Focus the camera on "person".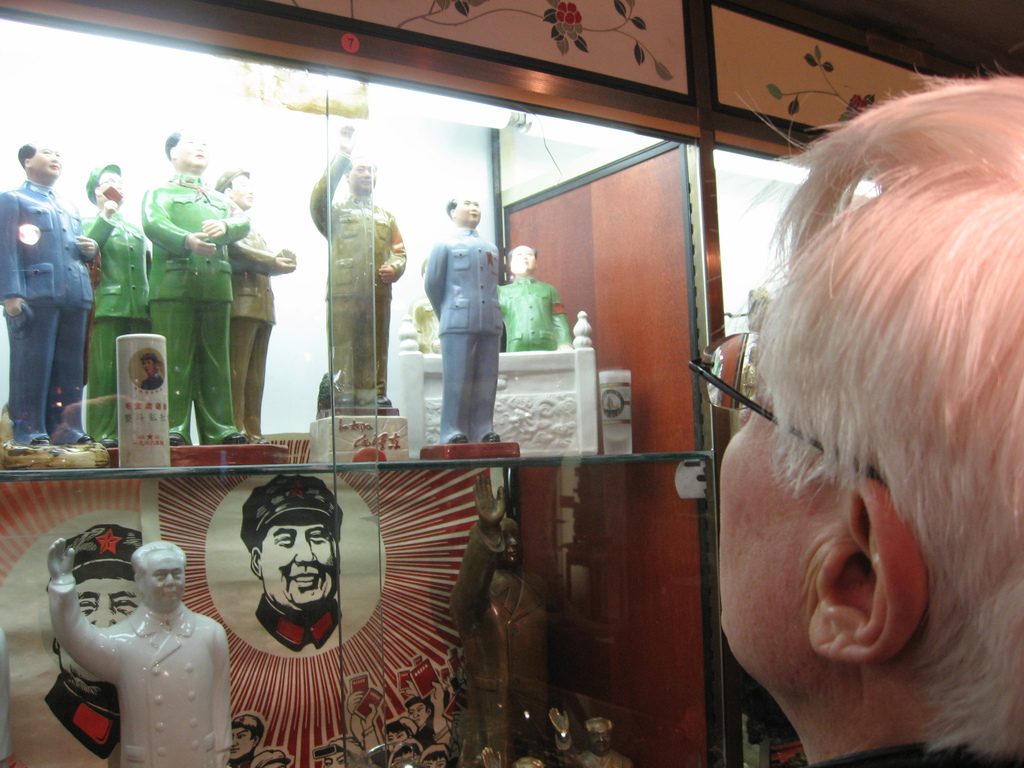
Focus region: [left=499, top=239, right=575, bottom=352].
